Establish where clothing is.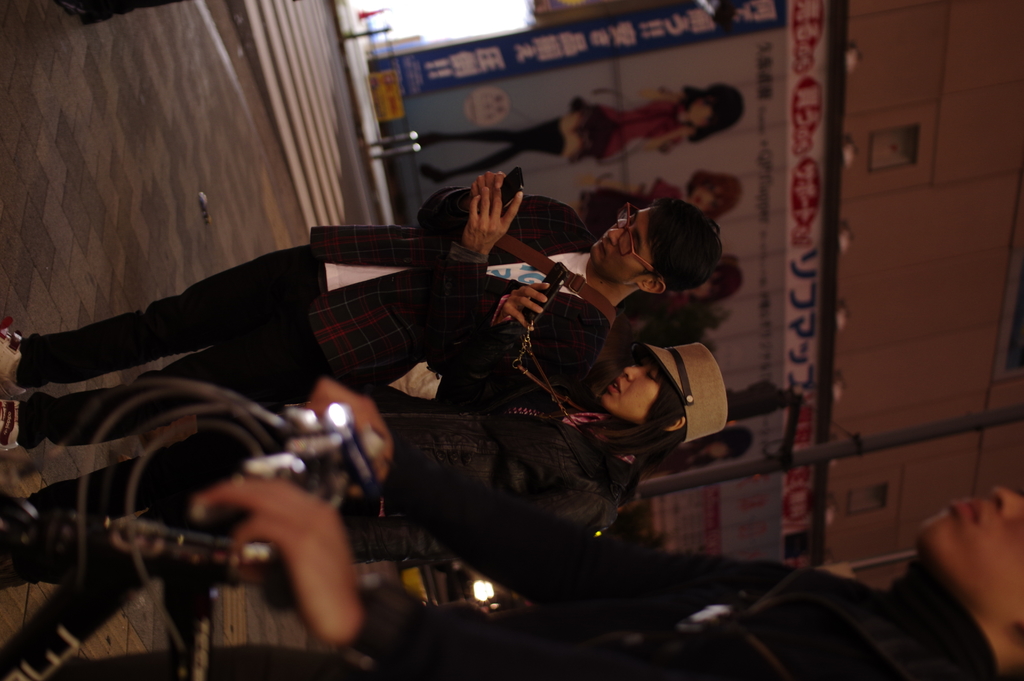
Established at x1=46, y1=427, x2=995, y2=680.
